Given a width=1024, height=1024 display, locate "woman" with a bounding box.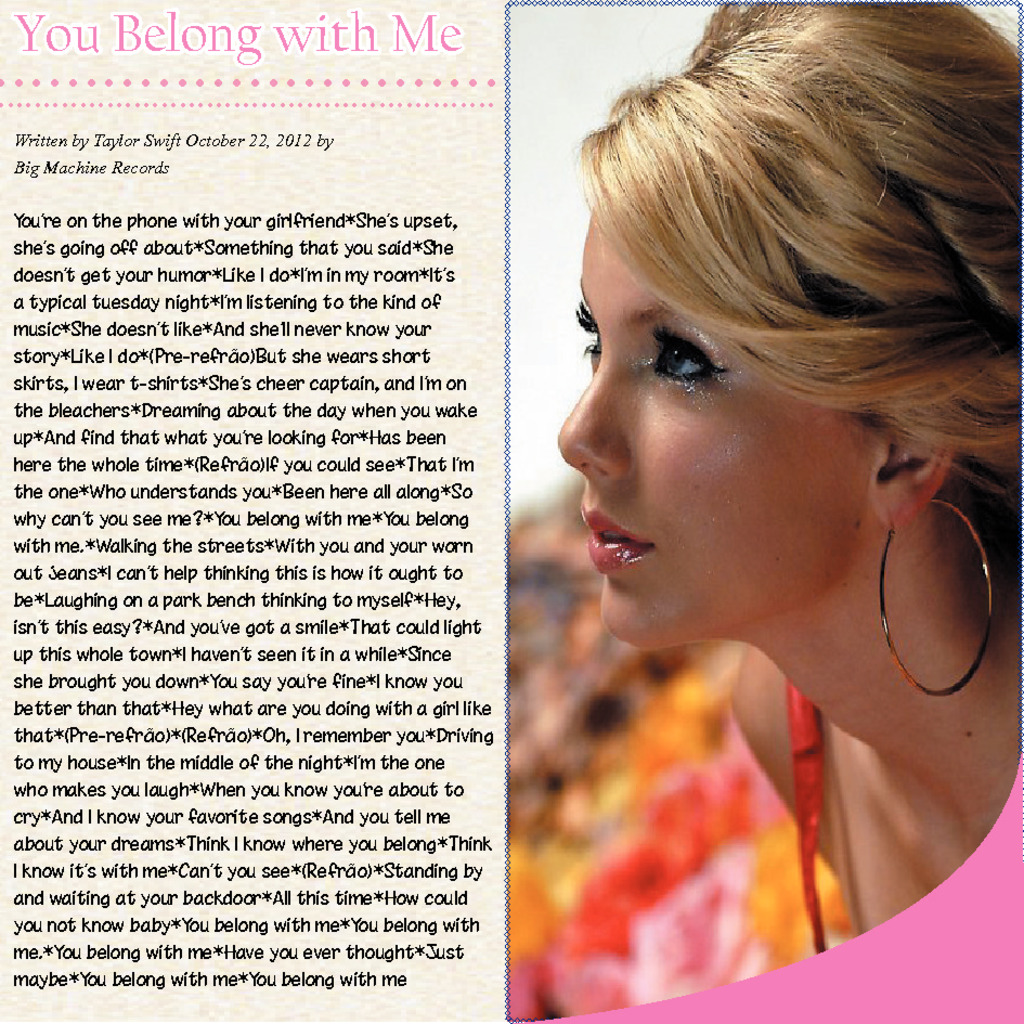
Located: box(455, 1, 1023, 1023).
